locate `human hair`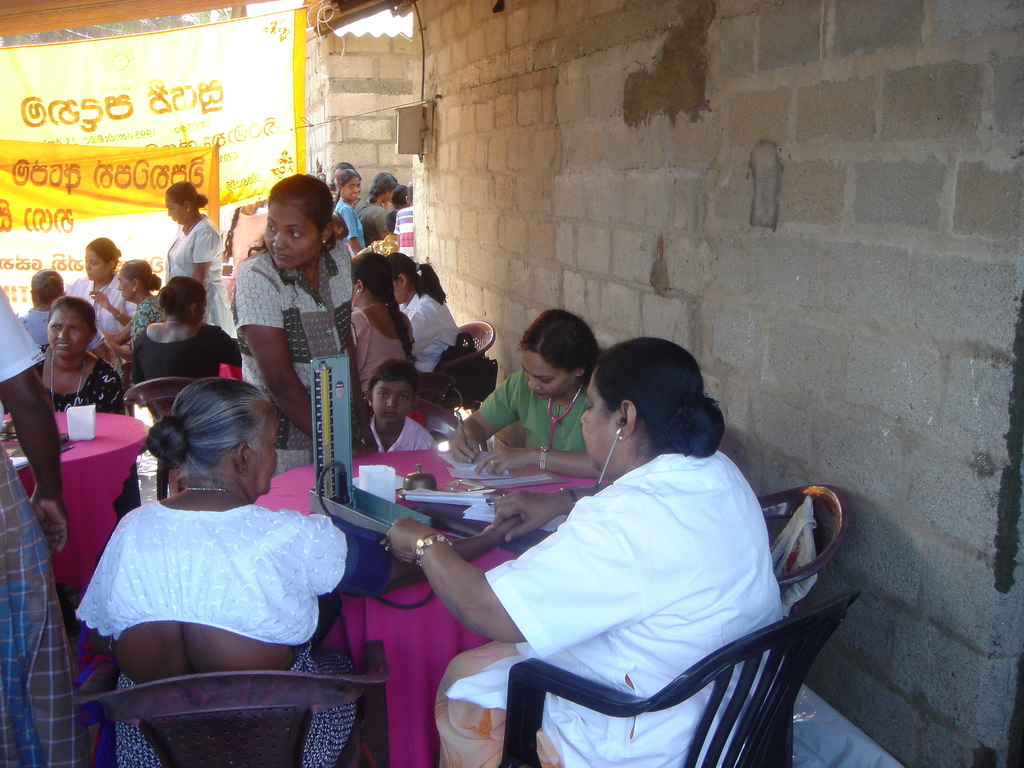
bbox=[333, 166, 362, 209]
